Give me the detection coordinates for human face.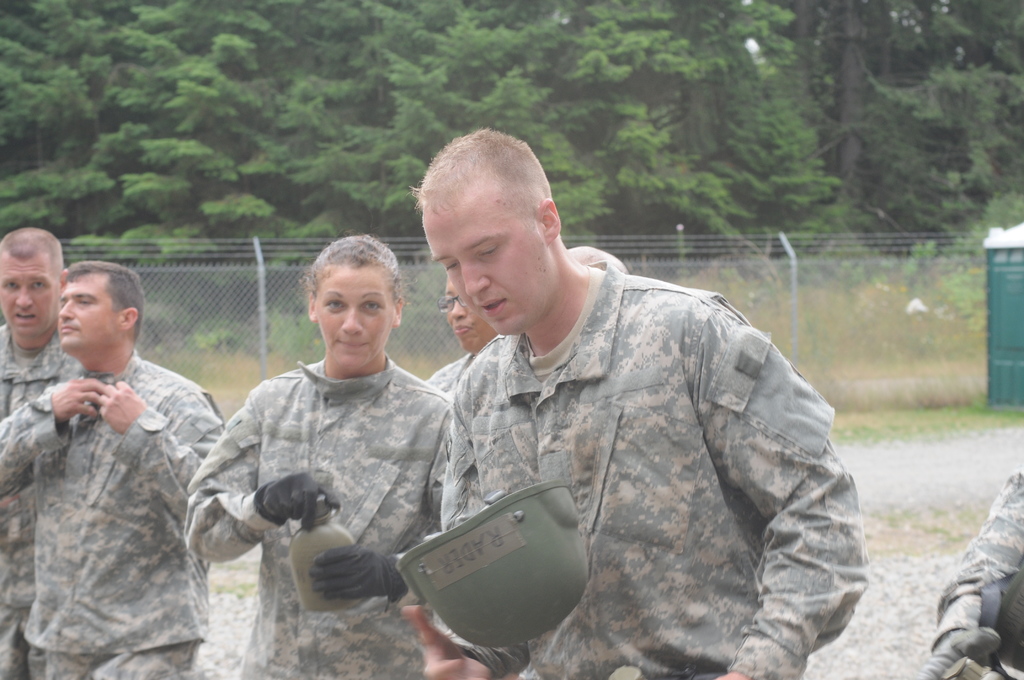
l=0, t=259, r=59, b=339.
